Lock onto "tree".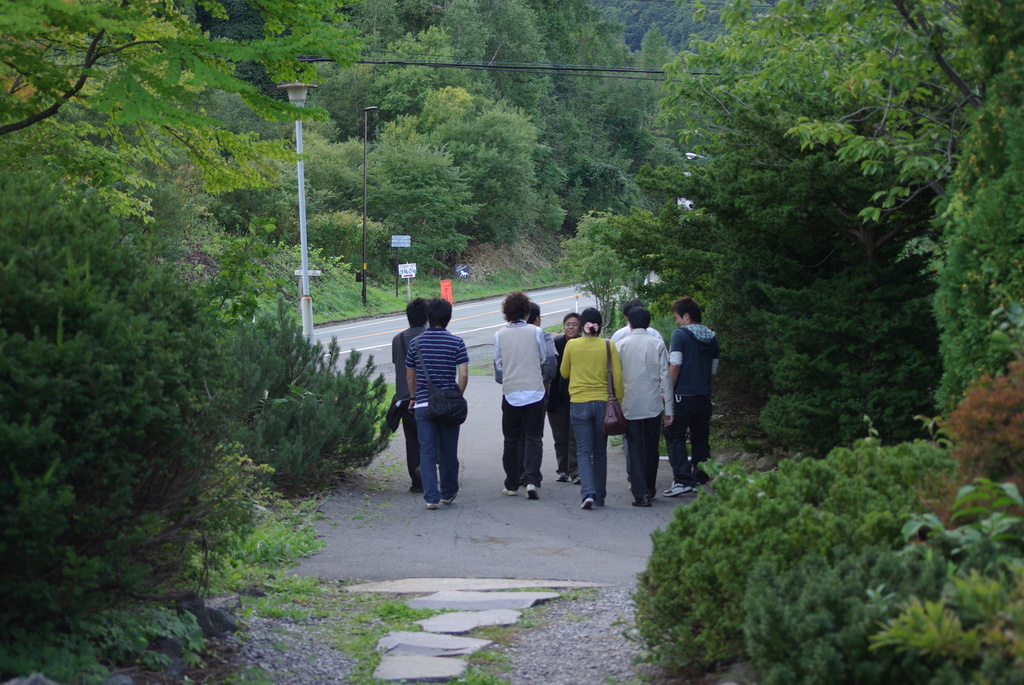
Locked: l=407, t=86, r=545, b=251.
